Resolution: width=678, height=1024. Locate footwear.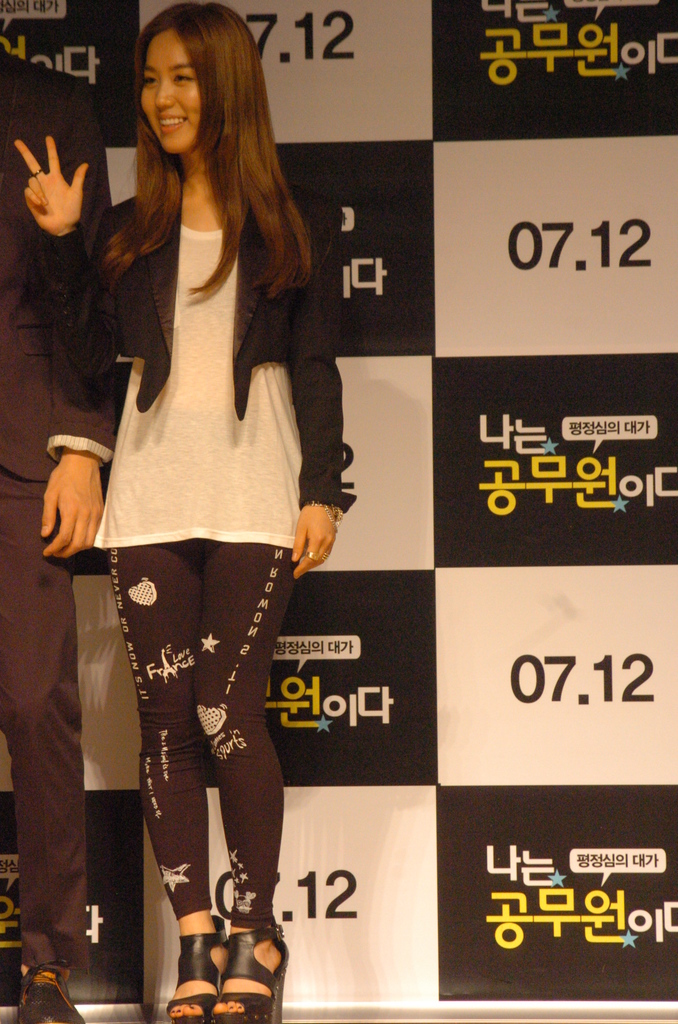
(left=214, top=924, right=289, bottom=1023).
